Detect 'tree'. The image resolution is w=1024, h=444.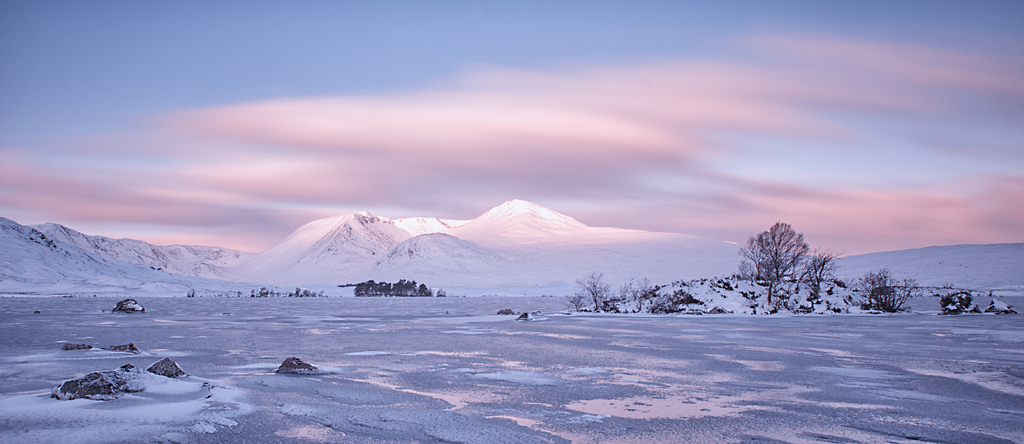
x1=562, y1=292, x2=588, y2=312.
